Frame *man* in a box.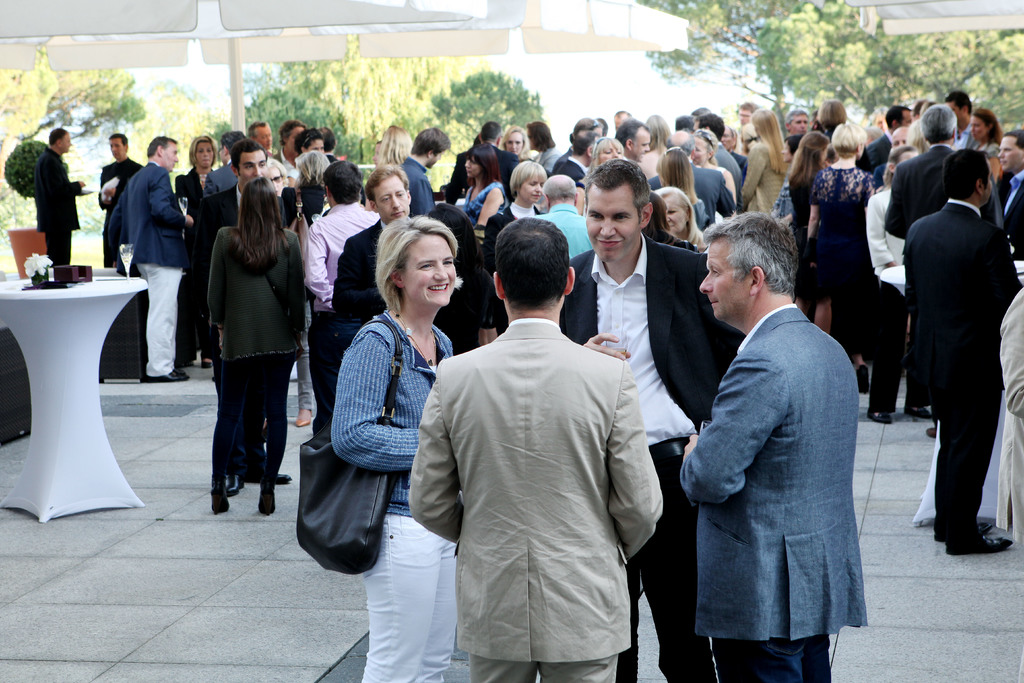
783 106 811 137.
